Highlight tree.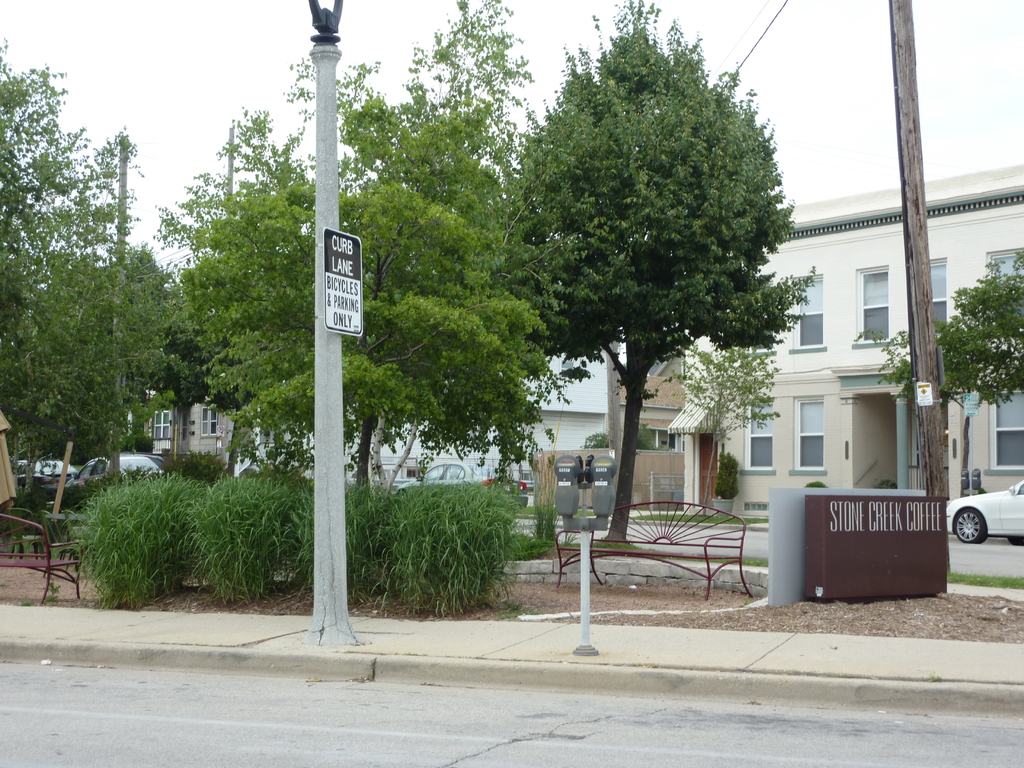
Highlighted region: rect(486, 21, 808, 568).
